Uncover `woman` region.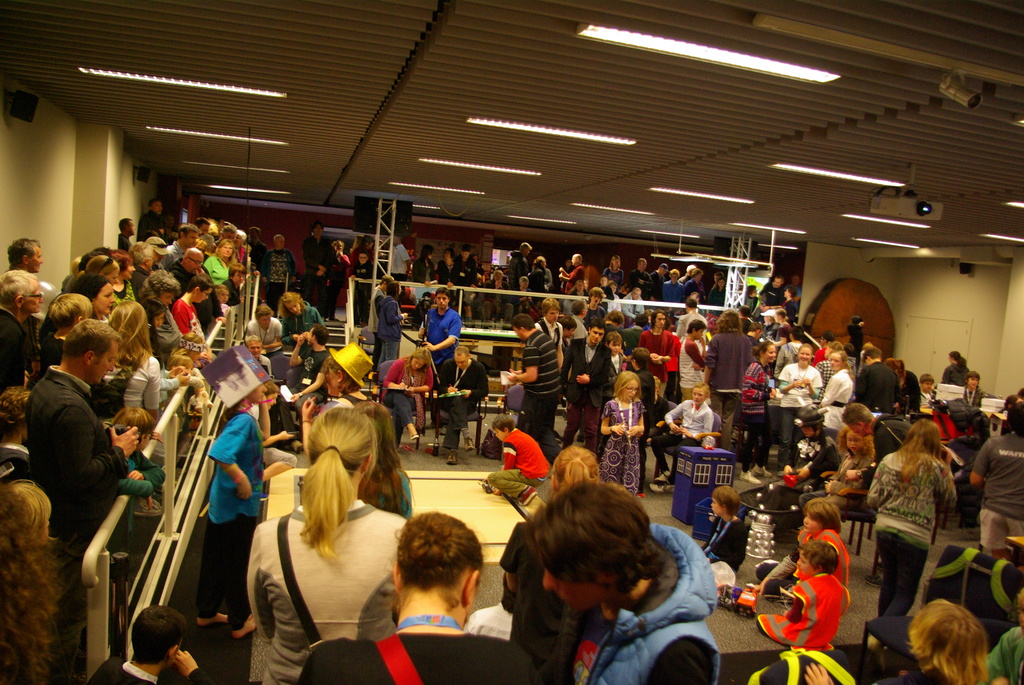
Uncovered: [x1=113, y1=299, x2=163, y2=418].
